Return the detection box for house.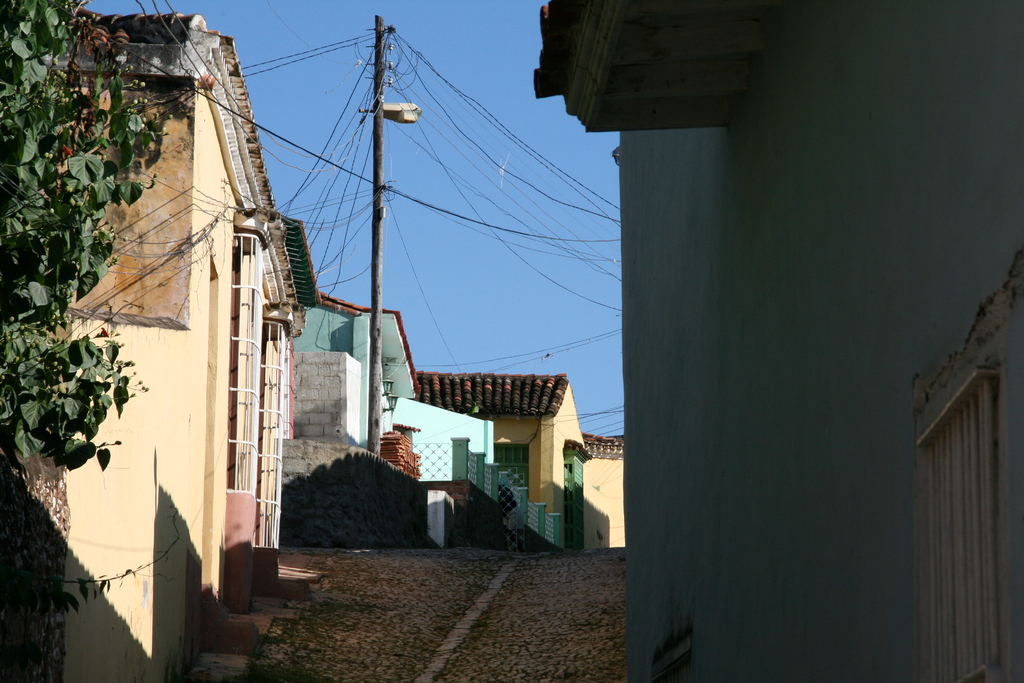
box(408, 375, 595, 549).
